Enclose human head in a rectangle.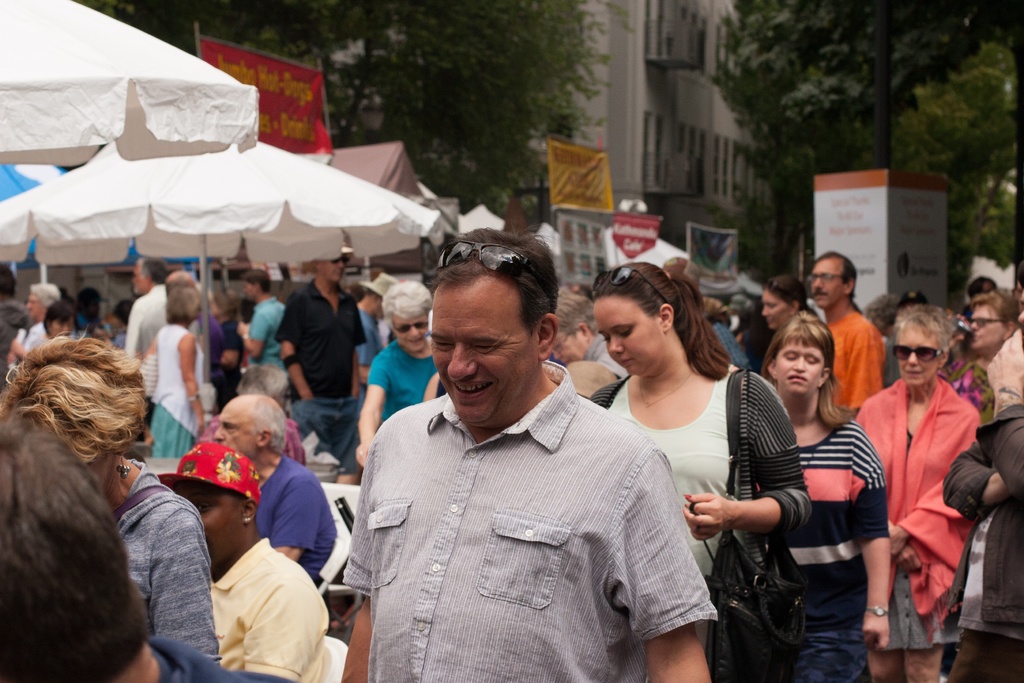
l=963, t=273, r=1000, b=303.
